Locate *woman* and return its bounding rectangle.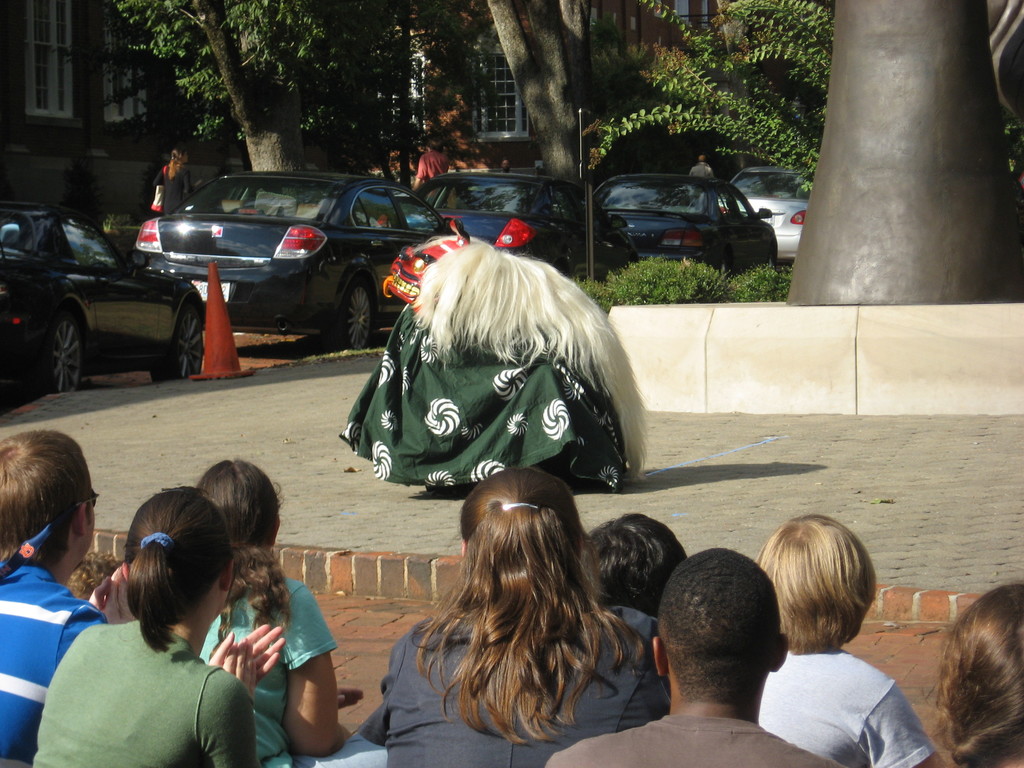
<bbox>29, 481, 287, 767</bbox>.
